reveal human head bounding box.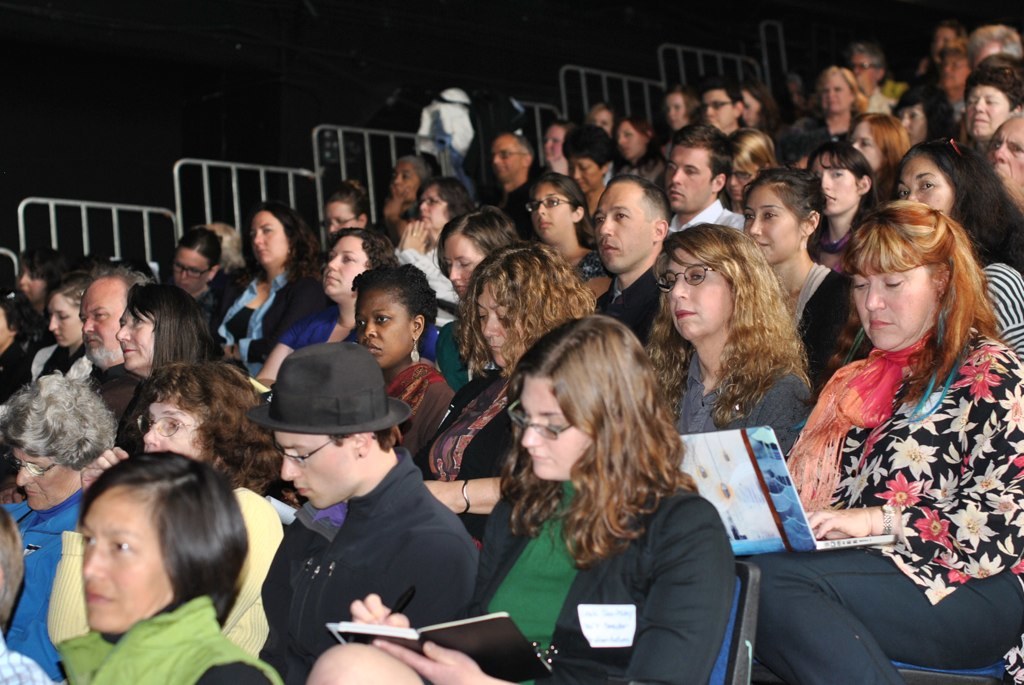
Revealed: [x1=735, y1=81, x2=773, y2=127].
